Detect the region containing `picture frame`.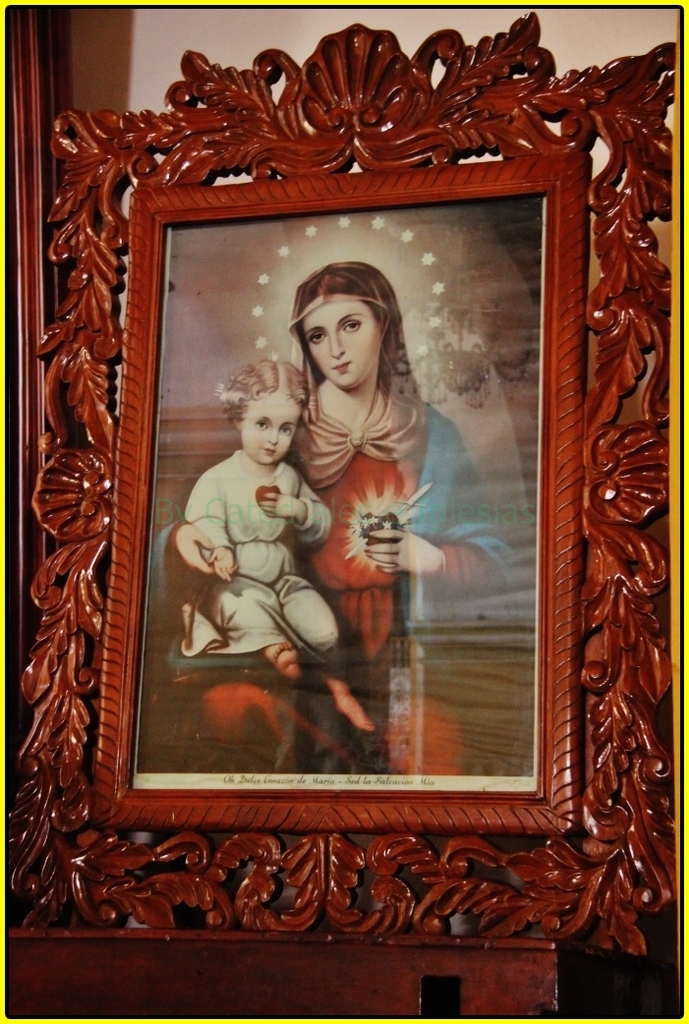
4 21 678 957.
